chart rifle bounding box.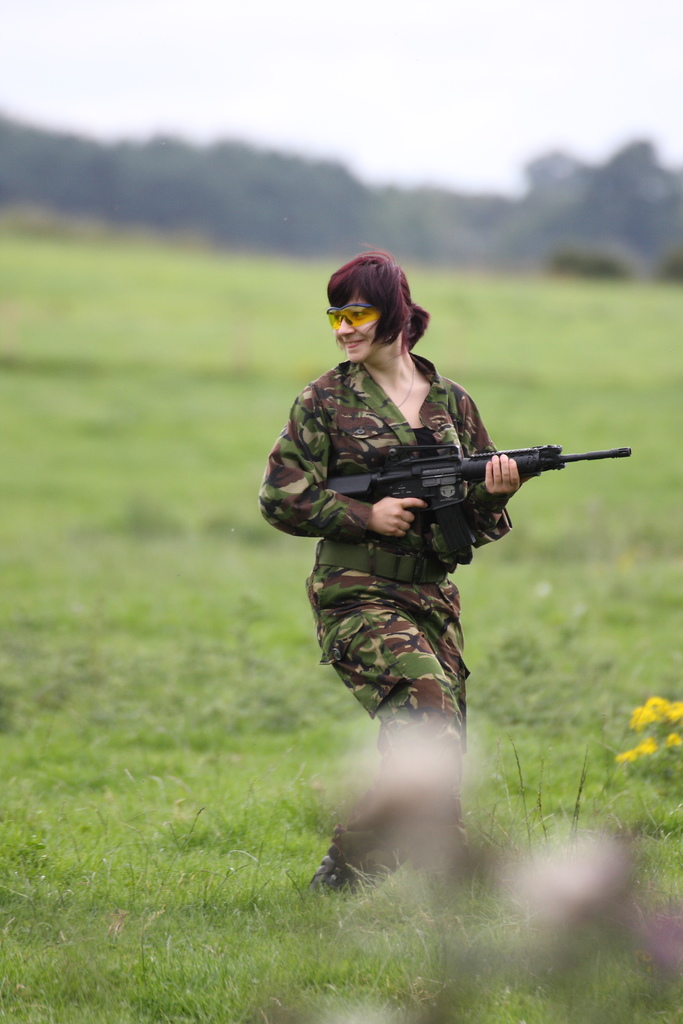
Charted: 298,434,622,548.
